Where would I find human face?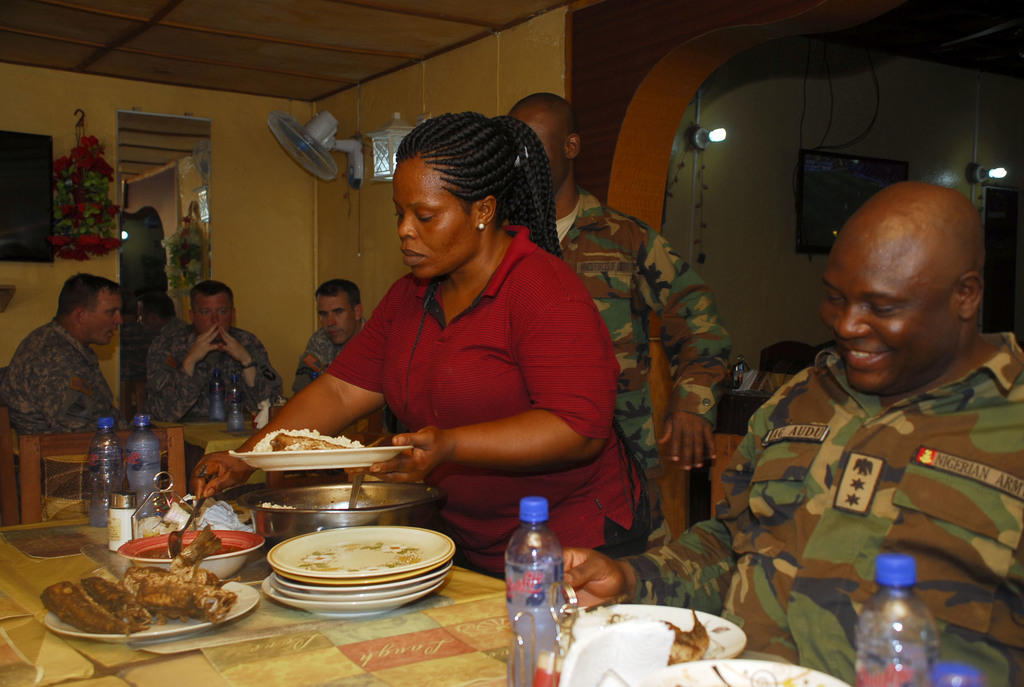
At left=191, top=295, right=236, bottom=337.
